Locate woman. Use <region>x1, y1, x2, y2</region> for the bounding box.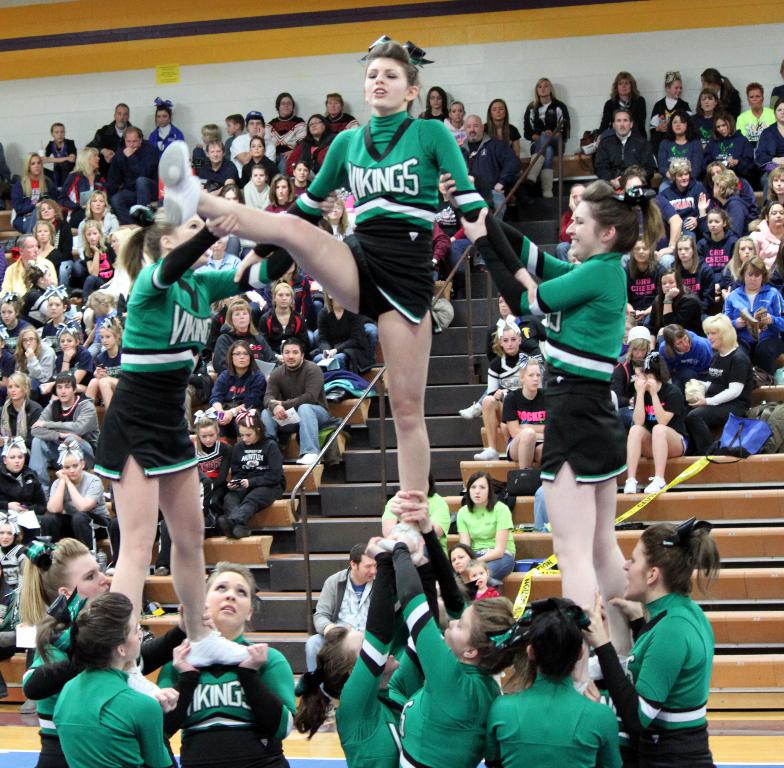
<region>284, 106, 339, 174</region>.
